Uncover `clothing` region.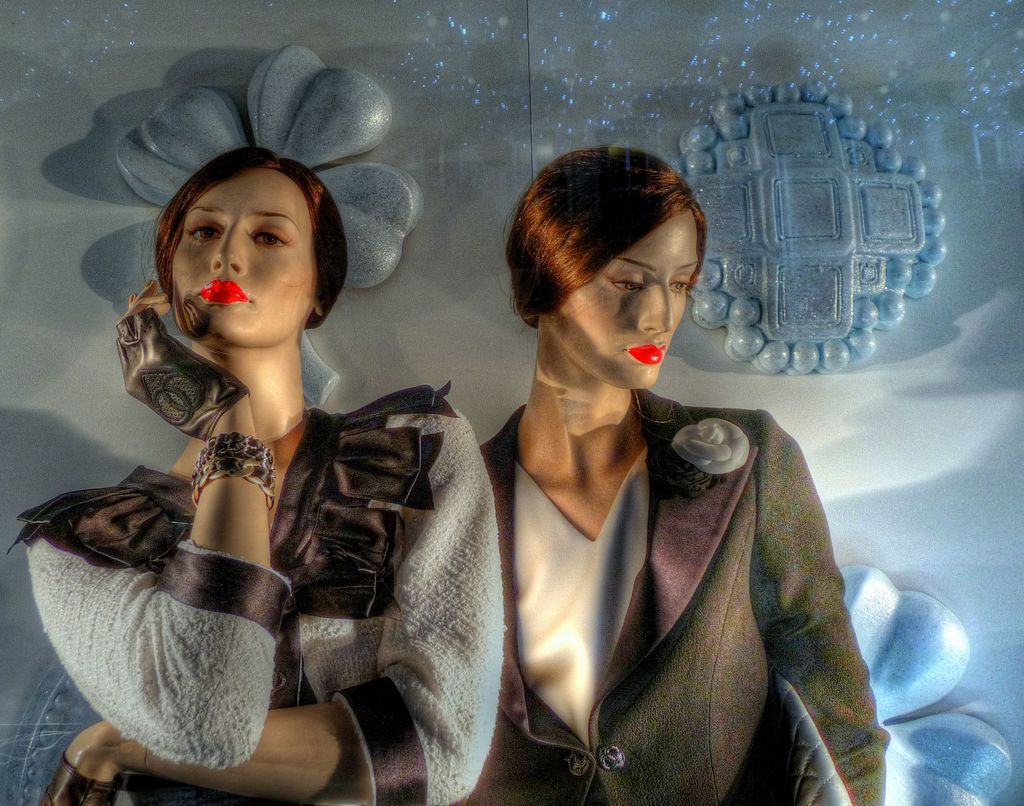
Uncovered: (left=481, top=389, right=891, bottom=805).
